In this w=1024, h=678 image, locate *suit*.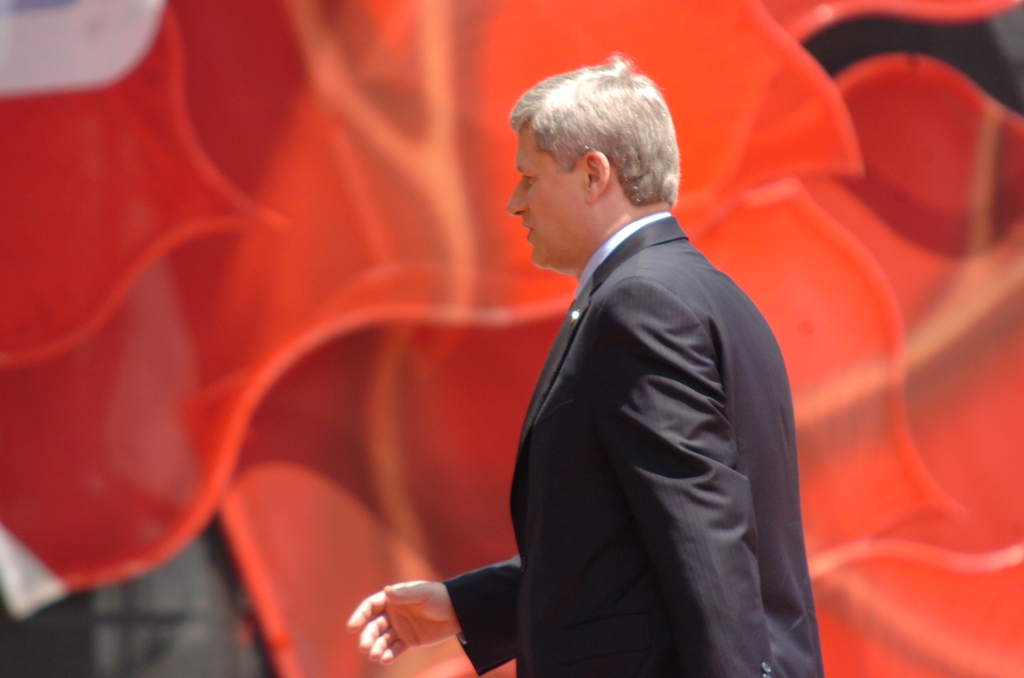
Bounding box: detection(479, 82, 788, 658).
